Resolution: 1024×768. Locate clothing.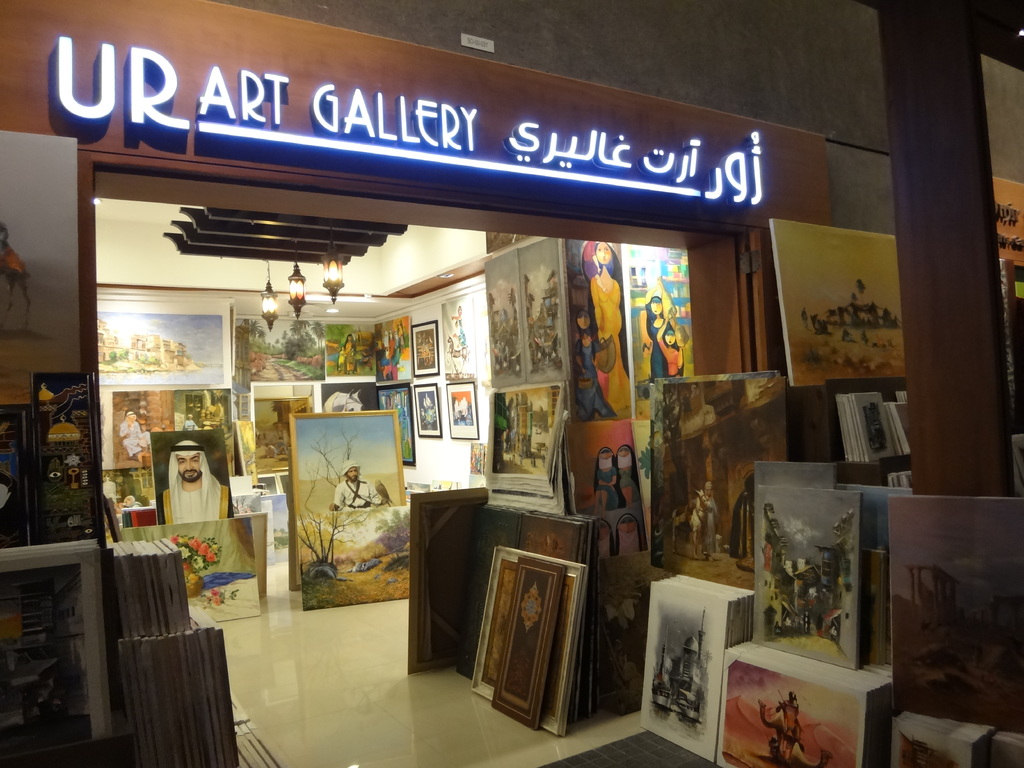
{"x1": 341, "y1": 343, "x2": 357, "y2": 376}.
